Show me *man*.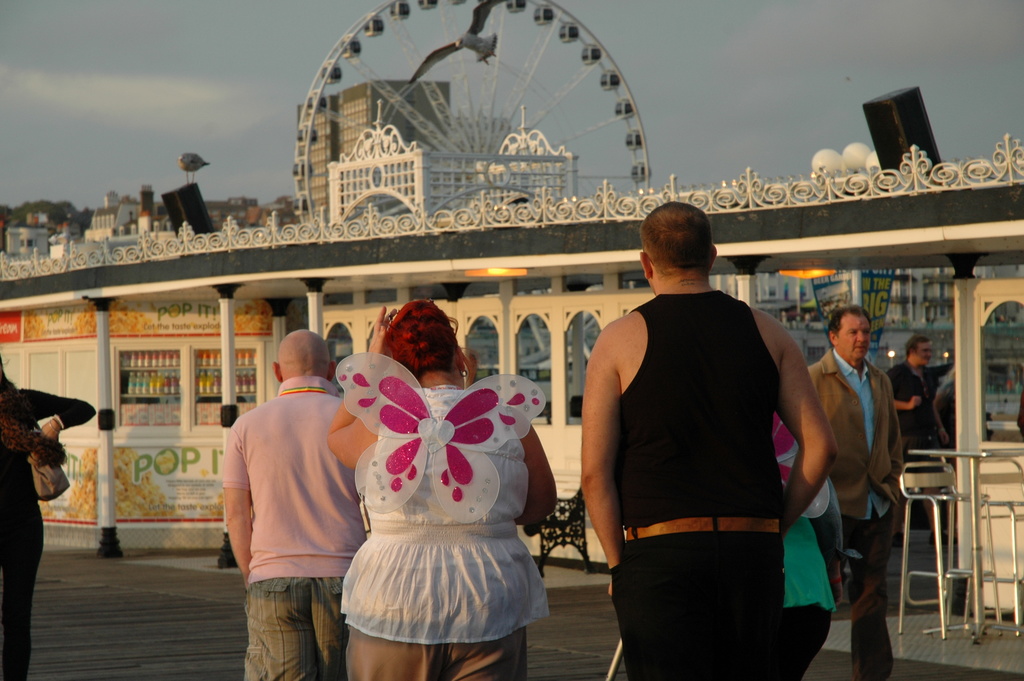
*man* is here: x1=797 y1=315 x2=908 y2=680.
